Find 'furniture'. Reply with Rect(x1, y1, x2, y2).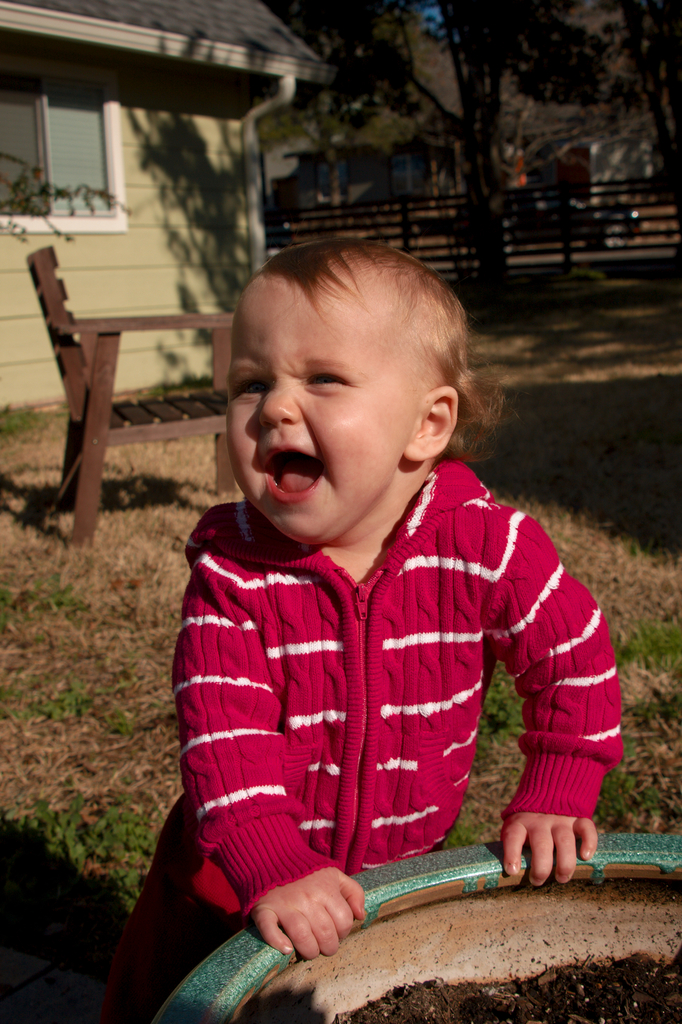
Rect(154, 836, 681, 1023).
